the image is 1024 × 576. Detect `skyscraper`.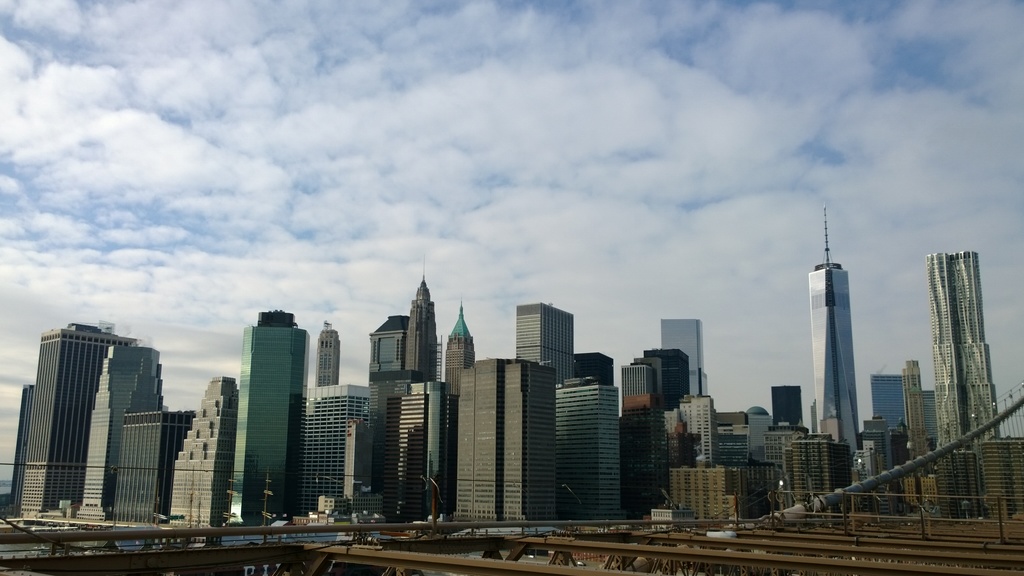
Detection: BBox(659, 321, 710, 393).
